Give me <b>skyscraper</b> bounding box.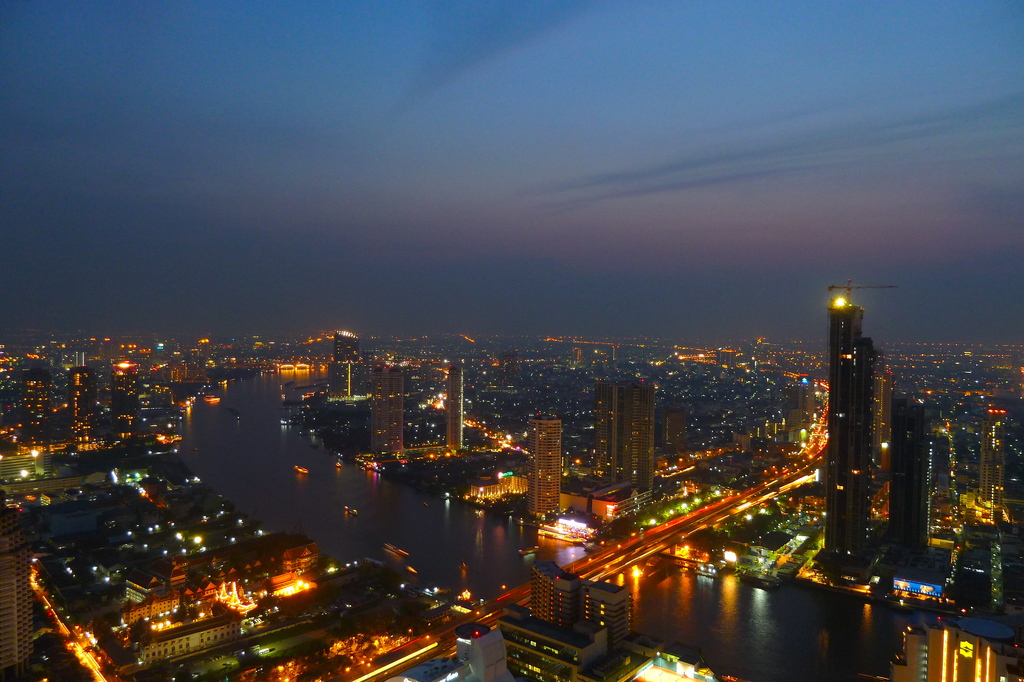
594, 380, 654, 492.
